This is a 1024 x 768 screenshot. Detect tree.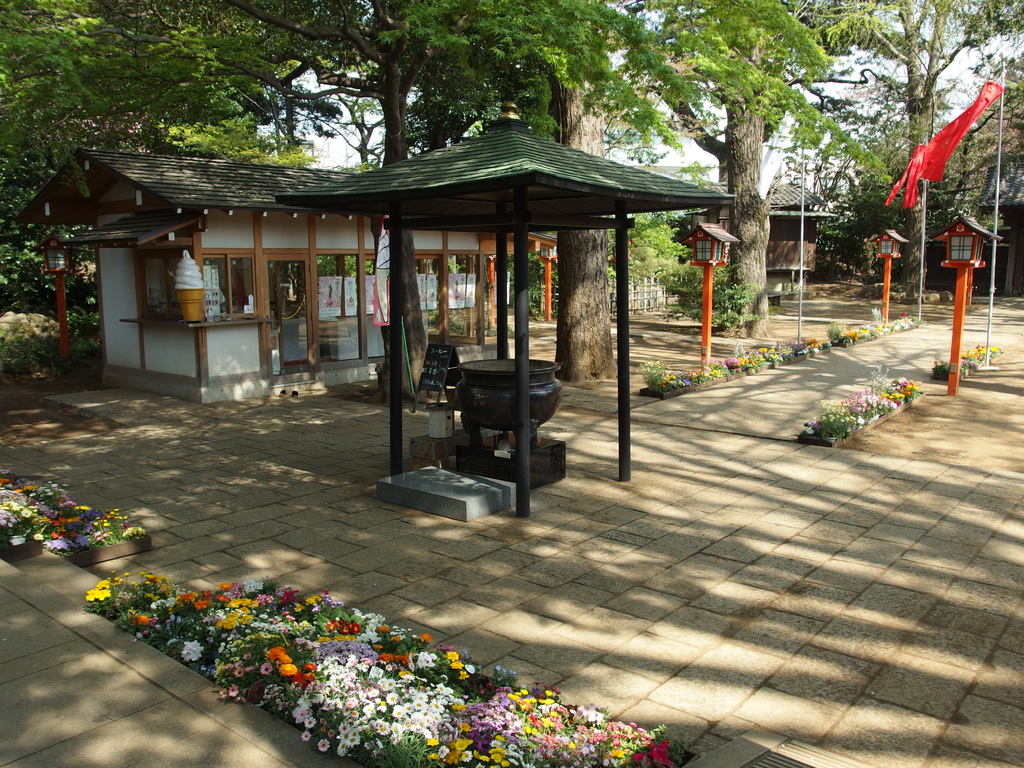
left=154, top=0, right=694, bottom=394.
